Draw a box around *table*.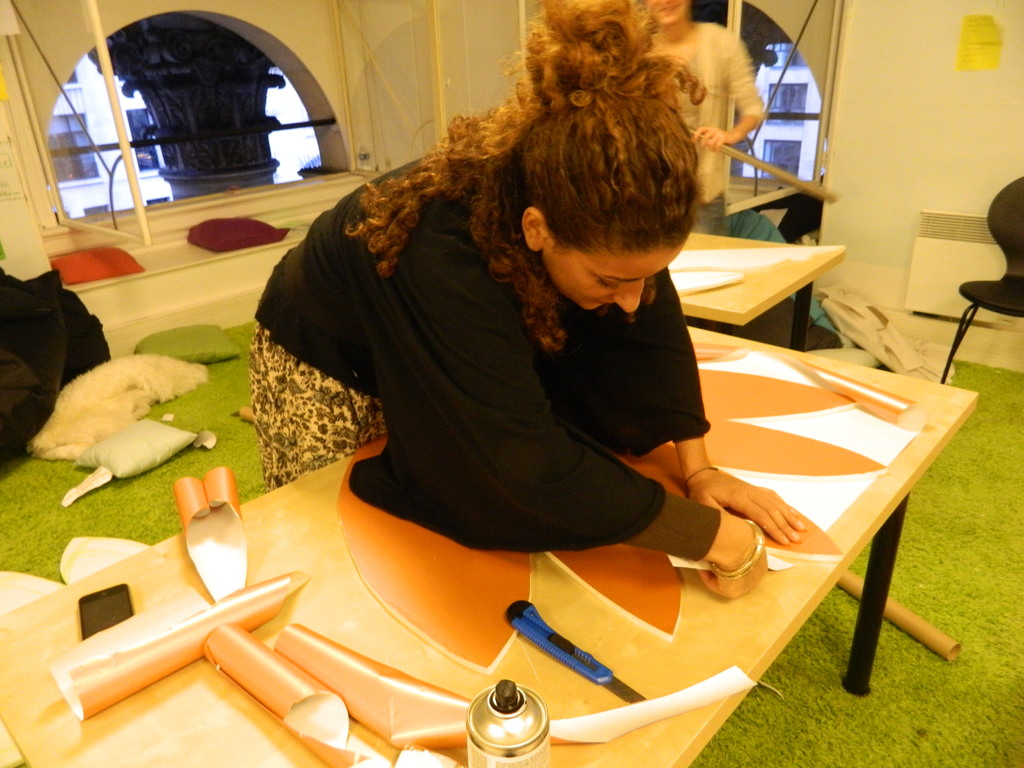
<box>0,324,982,767</box>.
